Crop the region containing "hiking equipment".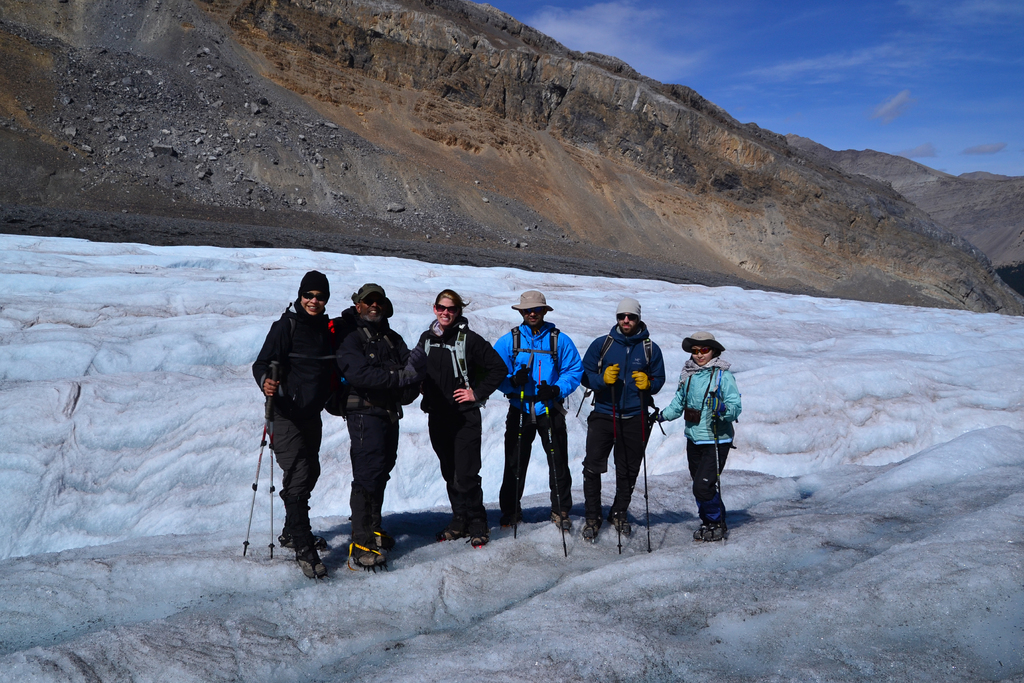
Crop region: detection(637, 388, 651, 554).
